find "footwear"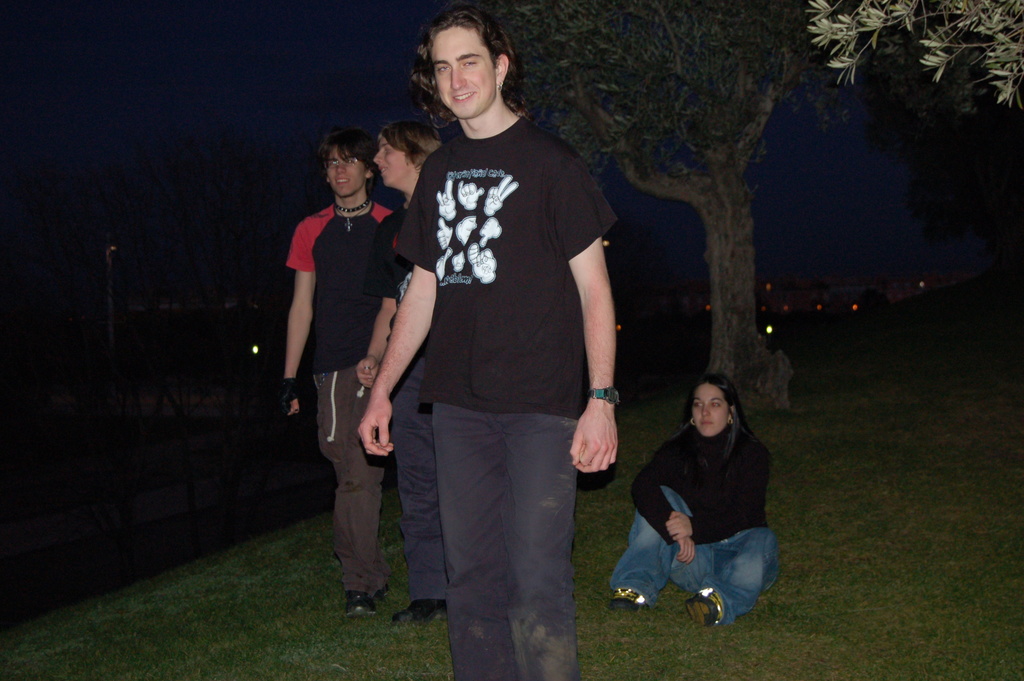
344,585,377,621
